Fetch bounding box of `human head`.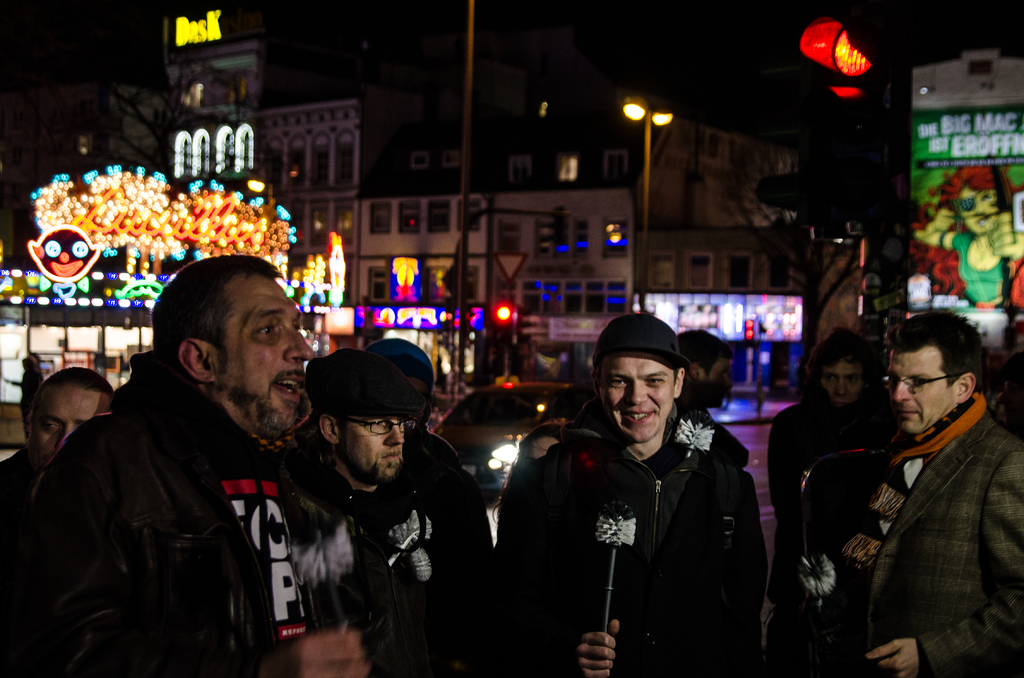
Bbox: [586, 311, 684, 455].
